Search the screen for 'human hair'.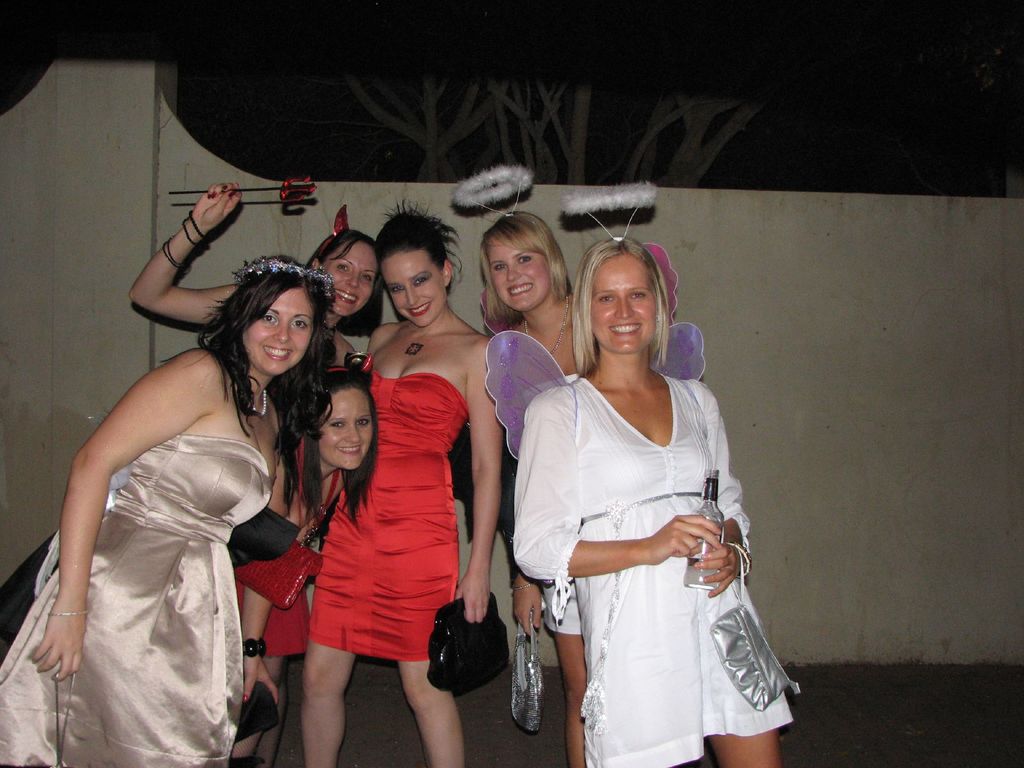
Found at x1=480, y1=210, x2=568, y2=329.
